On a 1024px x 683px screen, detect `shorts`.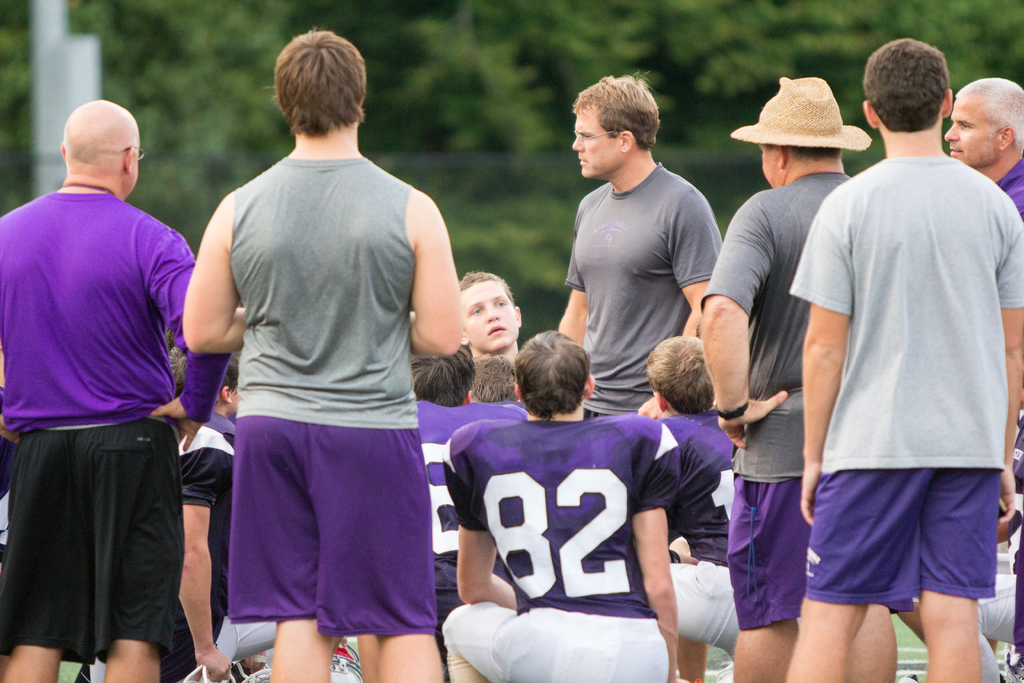
<bbox>0, 417, 186, 661</bbox>.
